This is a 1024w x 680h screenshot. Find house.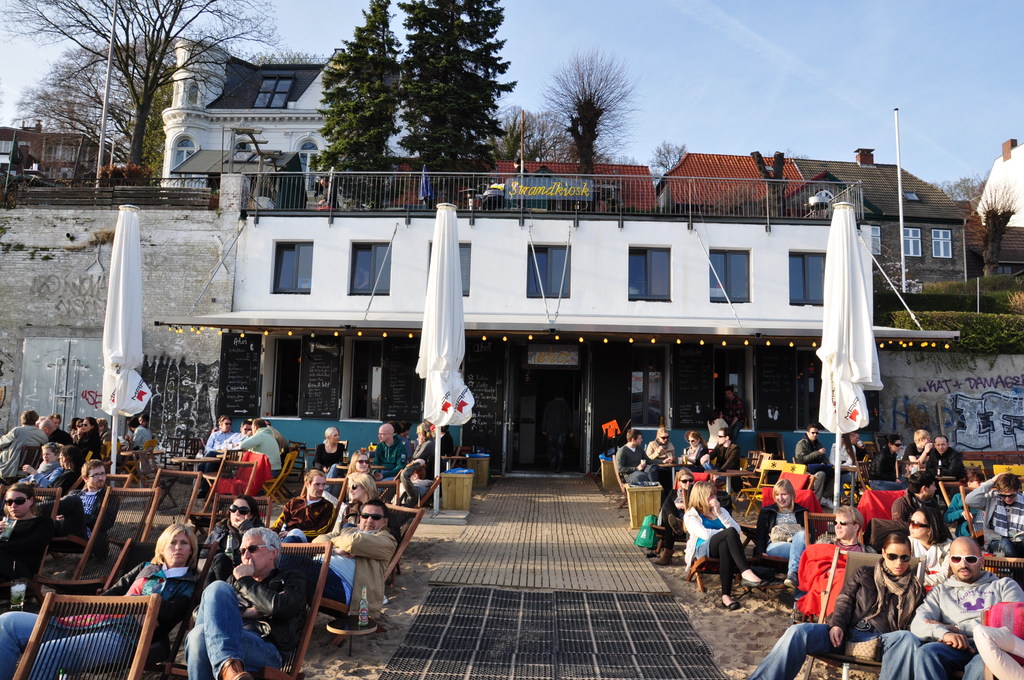
Bounding box: region(367, 152, 656, 211).
